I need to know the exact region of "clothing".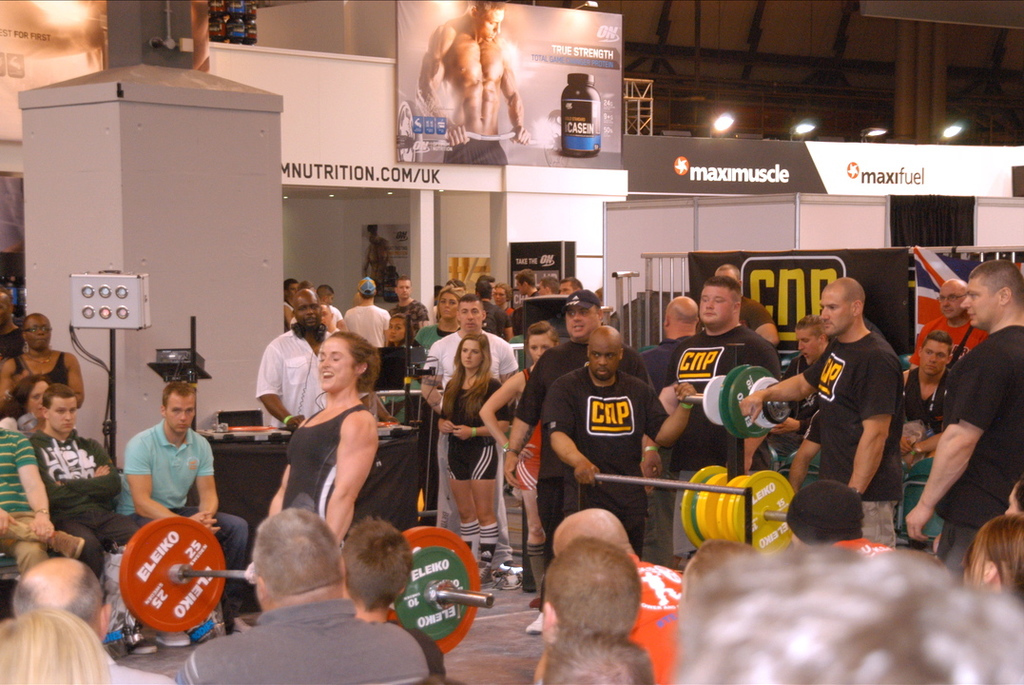
Region: 642/334/689/395.
